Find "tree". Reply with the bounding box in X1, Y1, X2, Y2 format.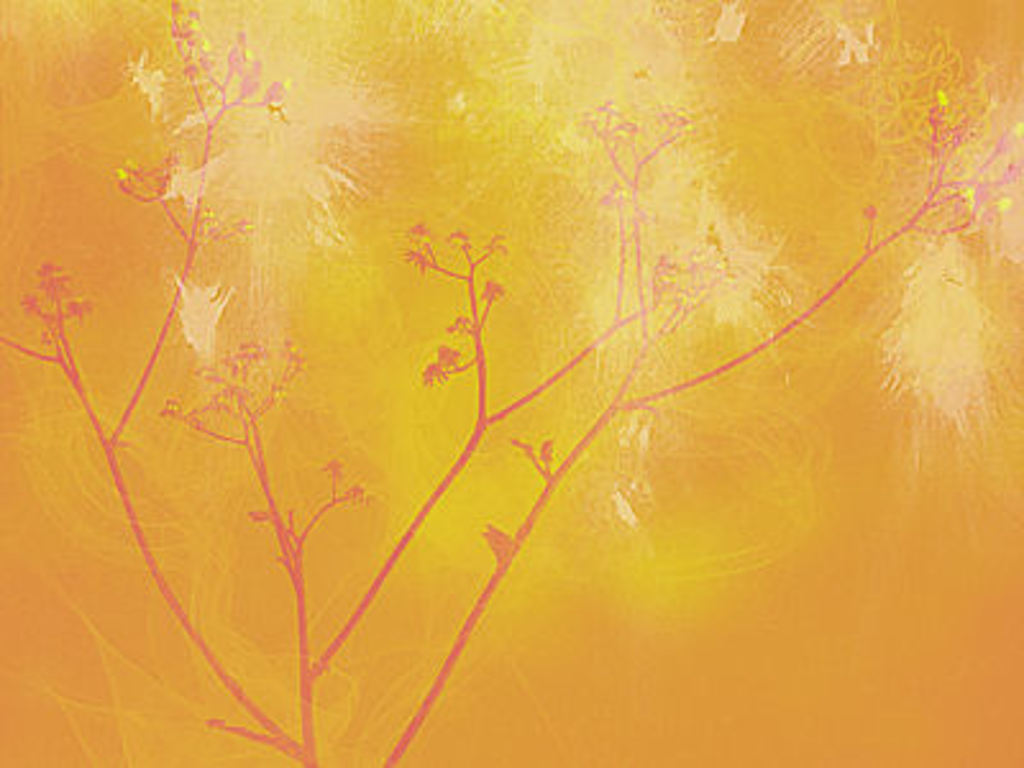
0, 0, 1021, 765.
